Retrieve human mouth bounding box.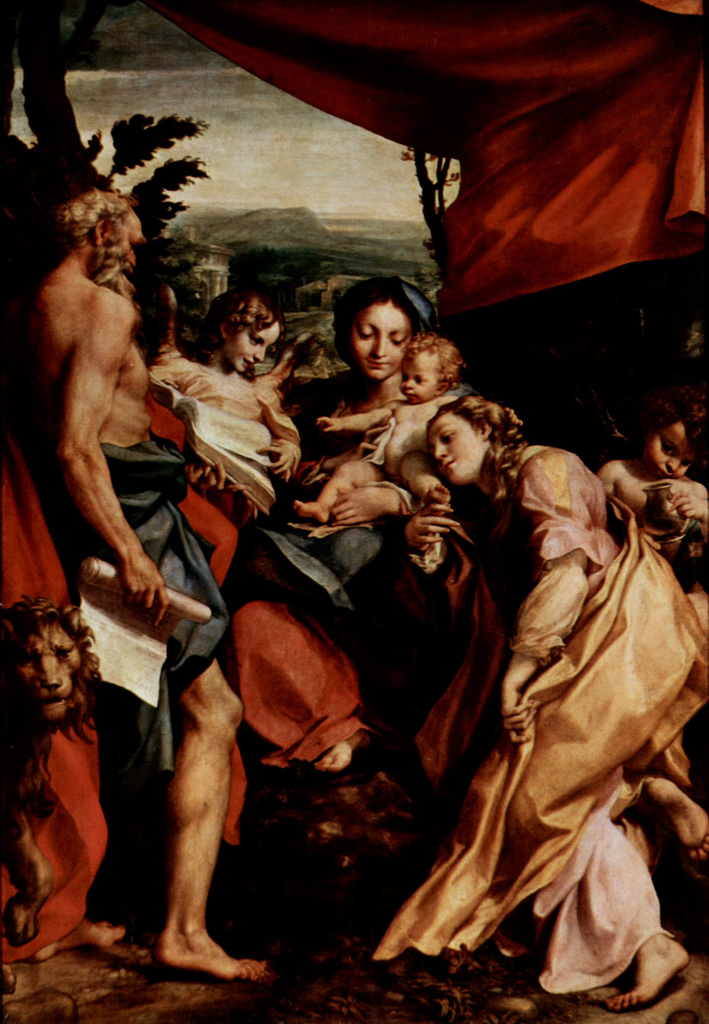
Bounding box: <box>367,358,387,365</box>.
